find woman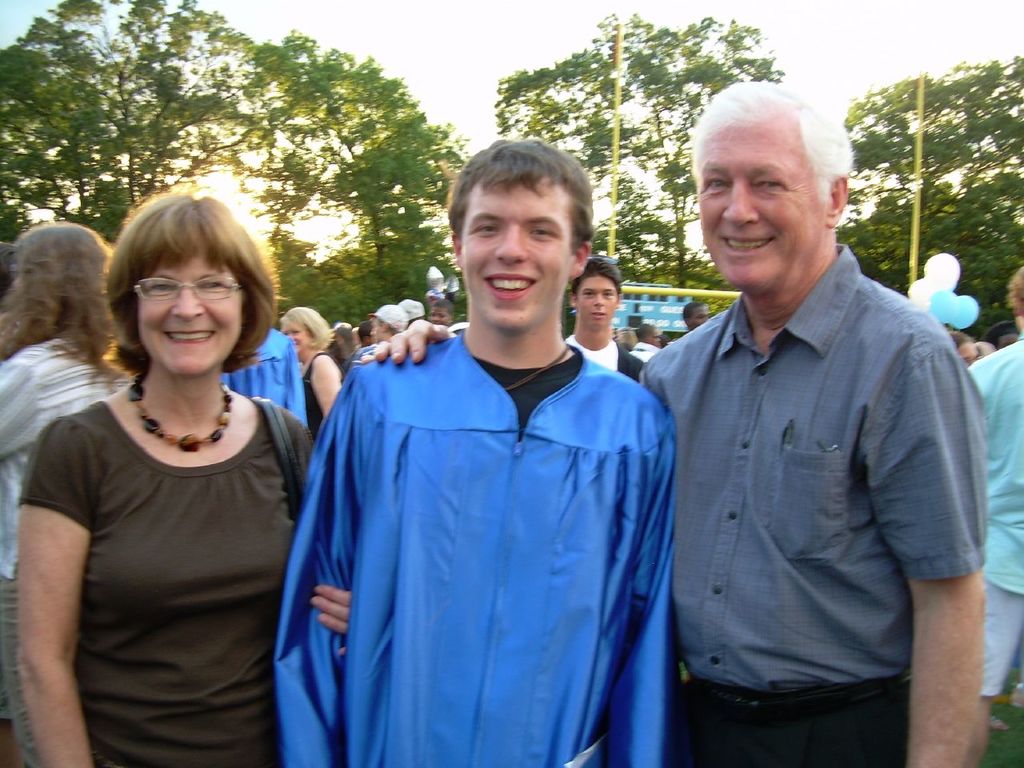
280:305:349:440
